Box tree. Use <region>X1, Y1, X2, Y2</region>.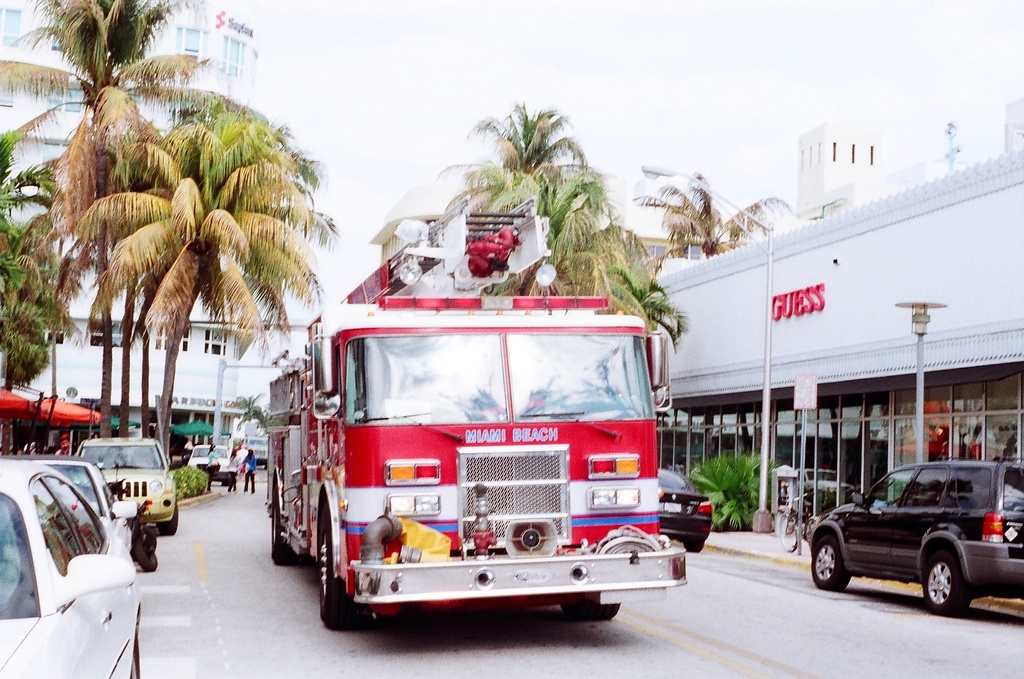
<region>510, 164, 691, 365</region>.
